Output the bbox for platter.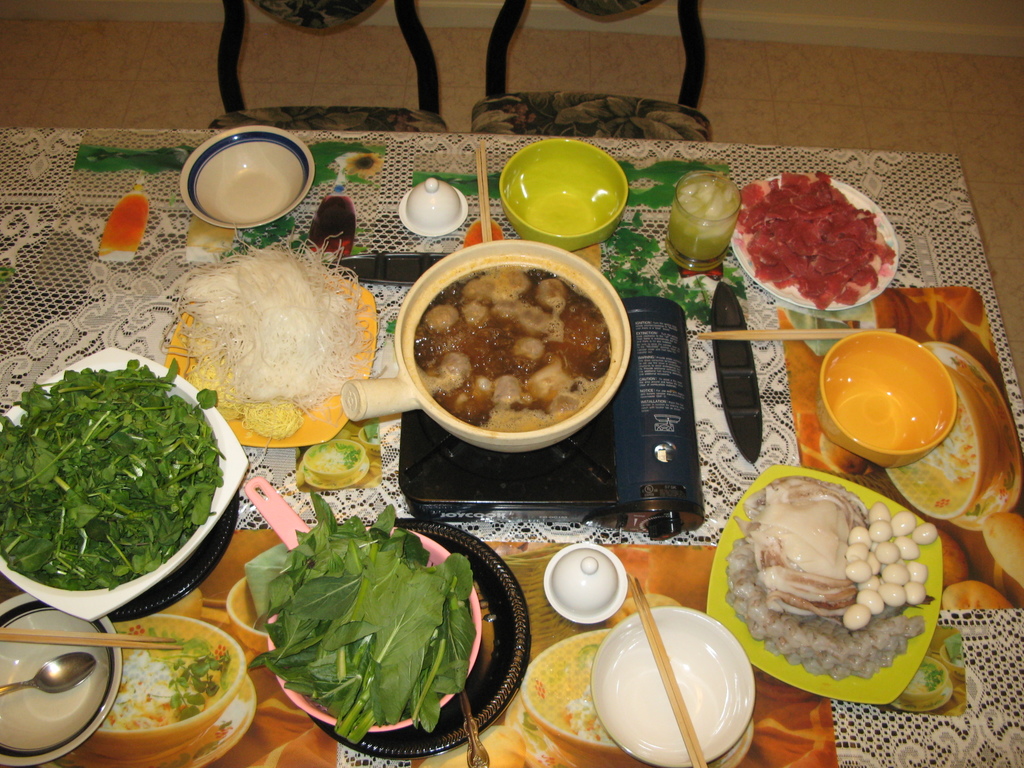
box=[182, 120, 316, 224].
